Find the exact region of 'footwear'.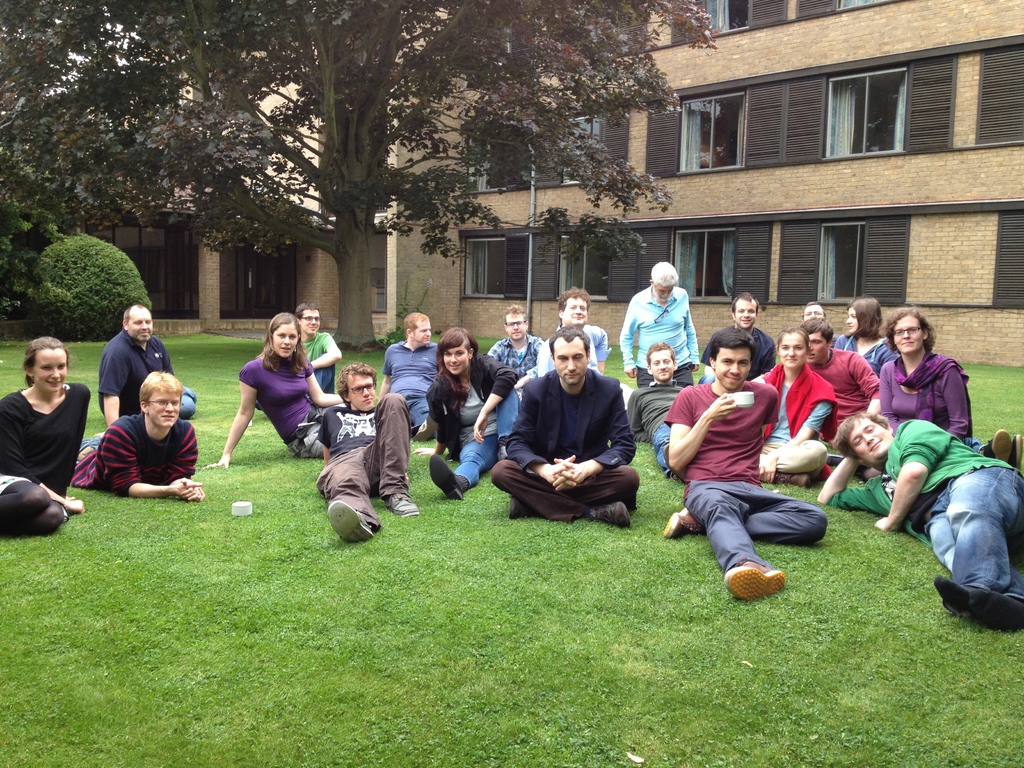
Exact region: 774, 472, 810, 488.
